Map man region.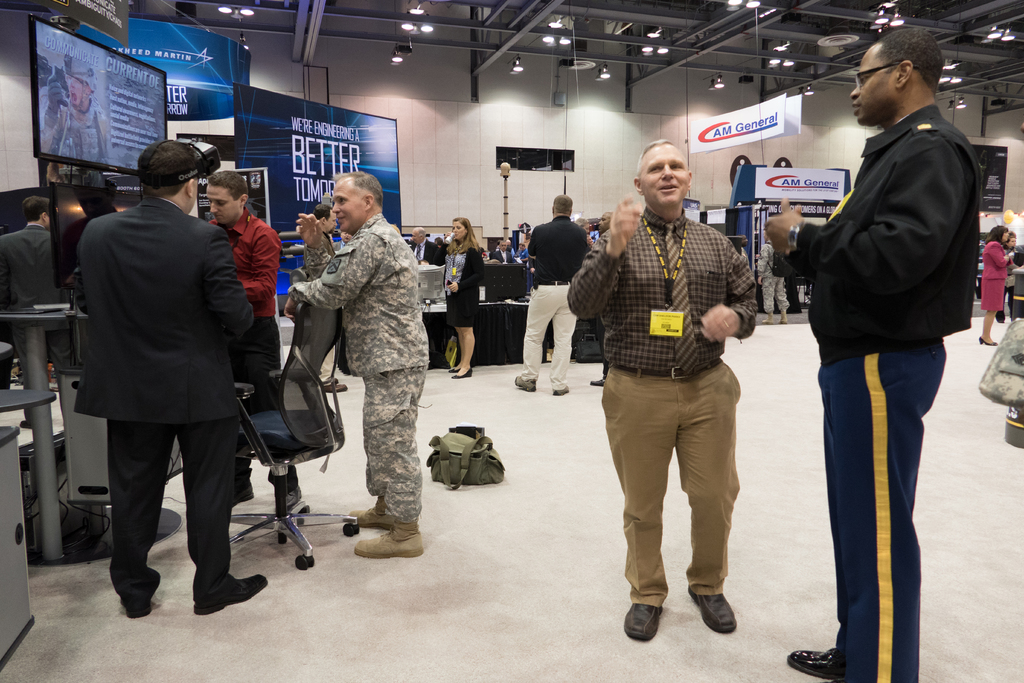
Mapped to bbox(764, 237, 789, 325).
